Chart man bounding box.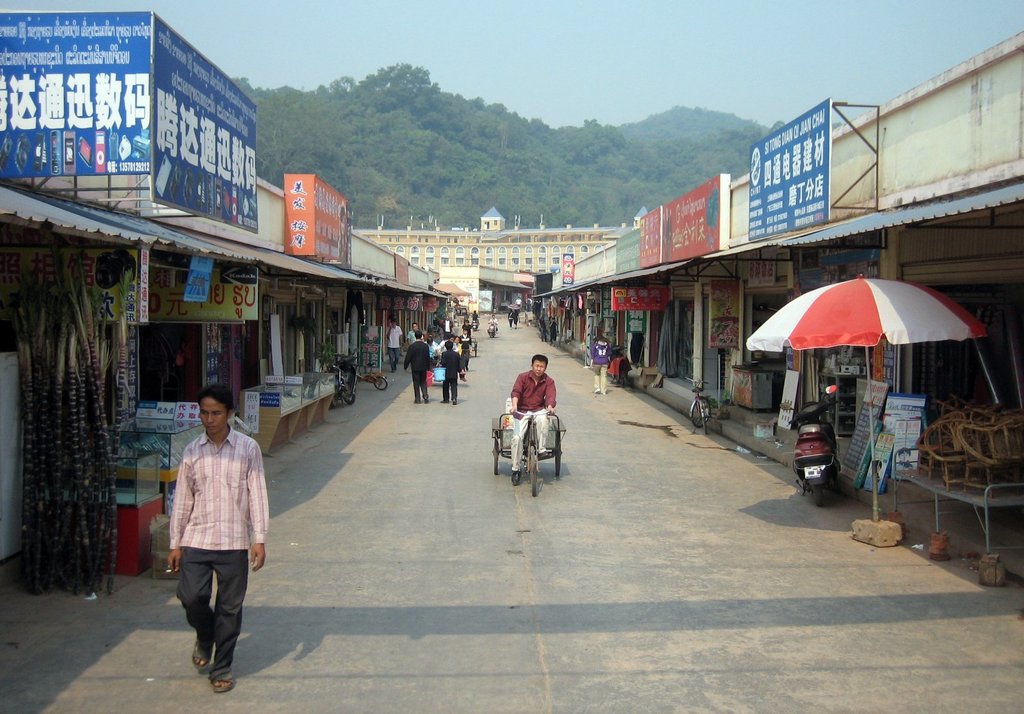
Charted: (157, 396, 262, 697).
